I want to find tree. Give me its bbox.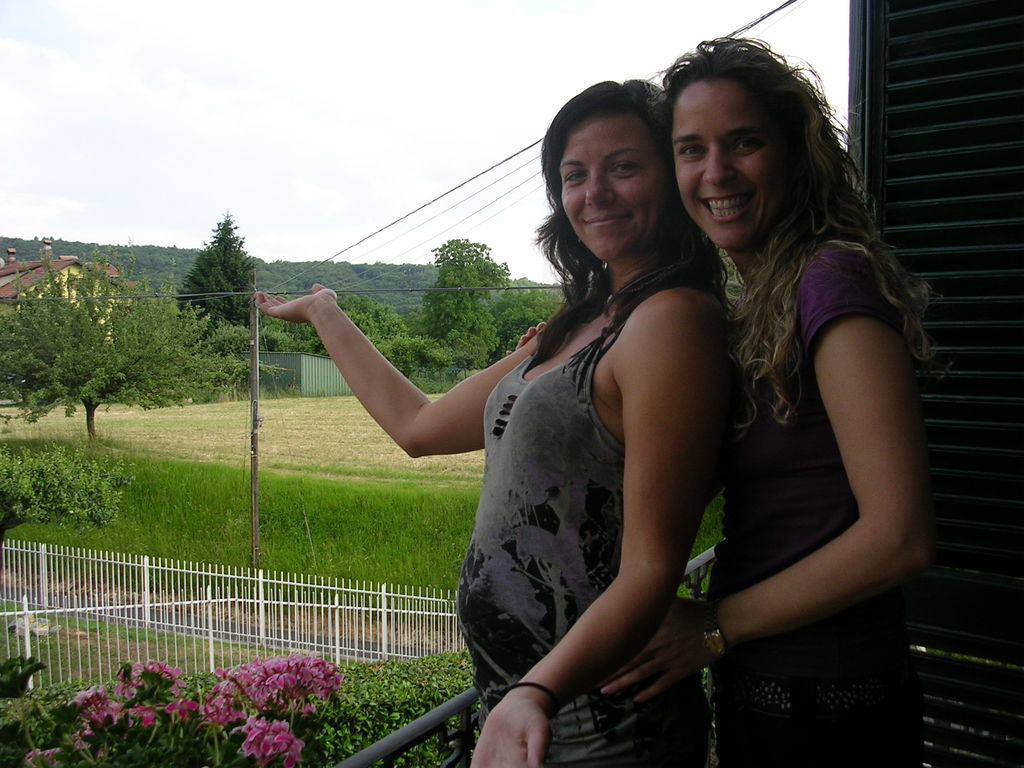
detection(0, 238, 291, 446).
